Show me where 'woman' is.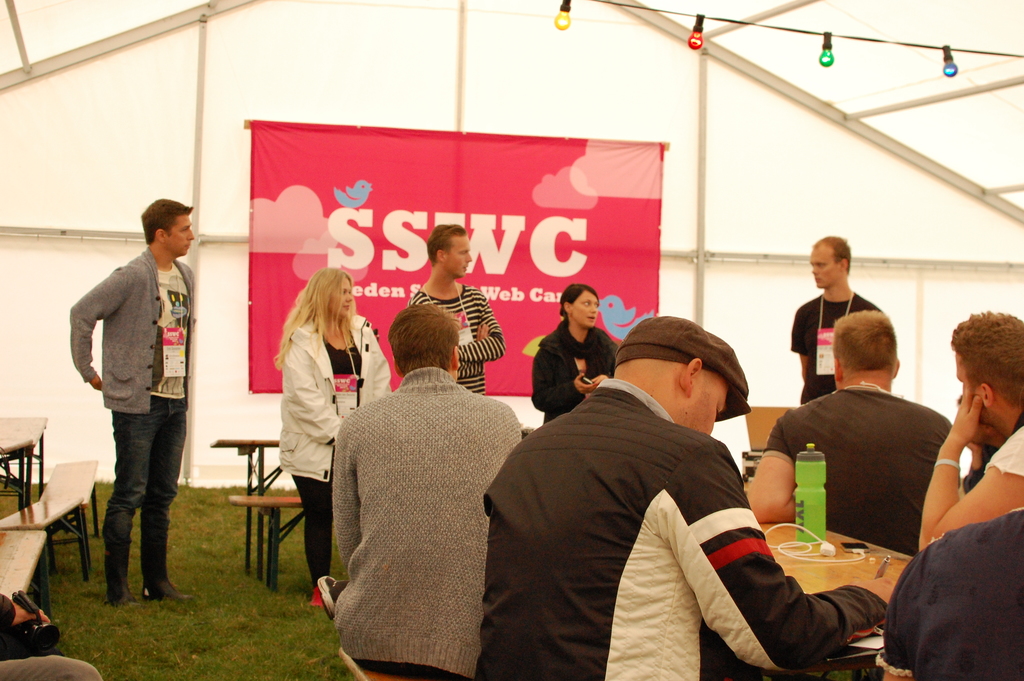
'woman' is at (x1=310, y1=289, x2=530, y2=668).
